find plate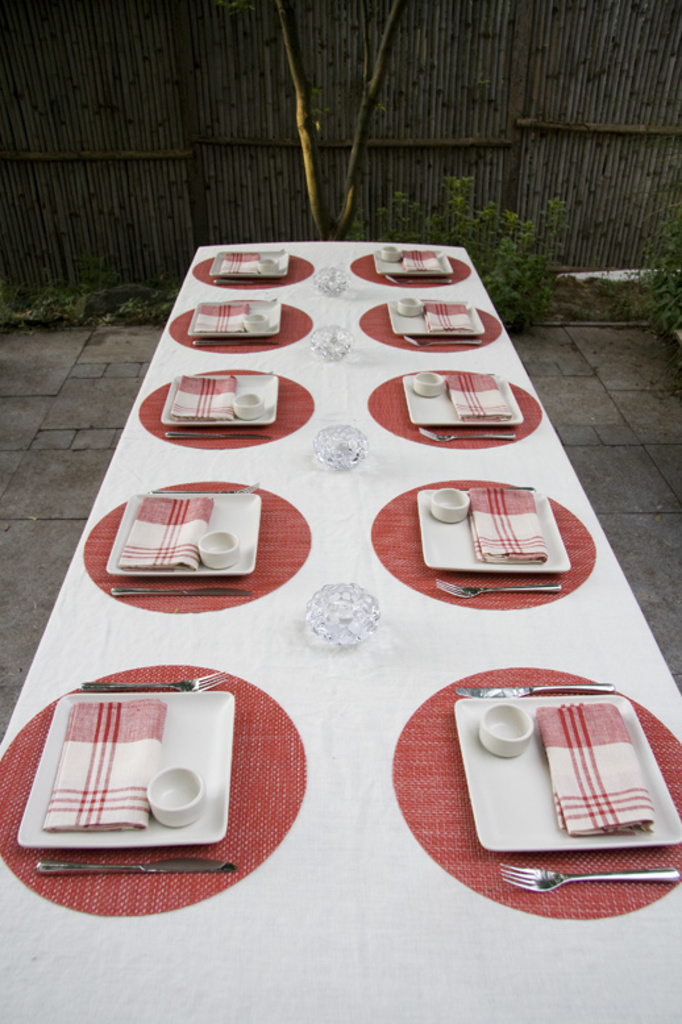
179:304:280:341
